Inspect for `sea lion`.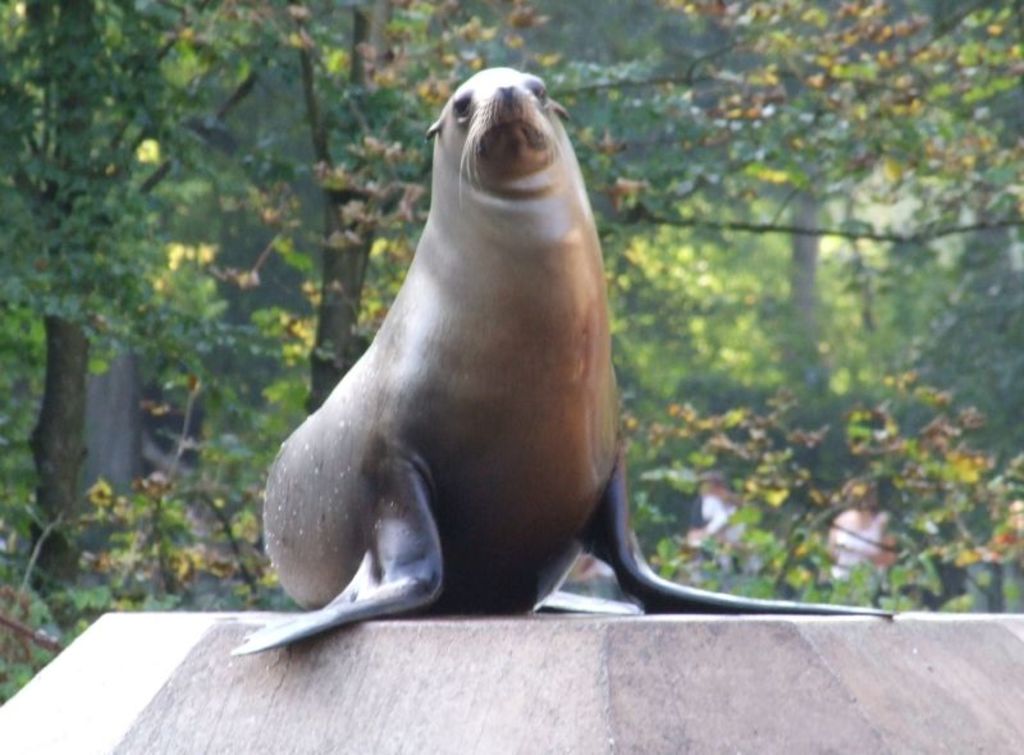
Inspection: [221,68,893,651].
